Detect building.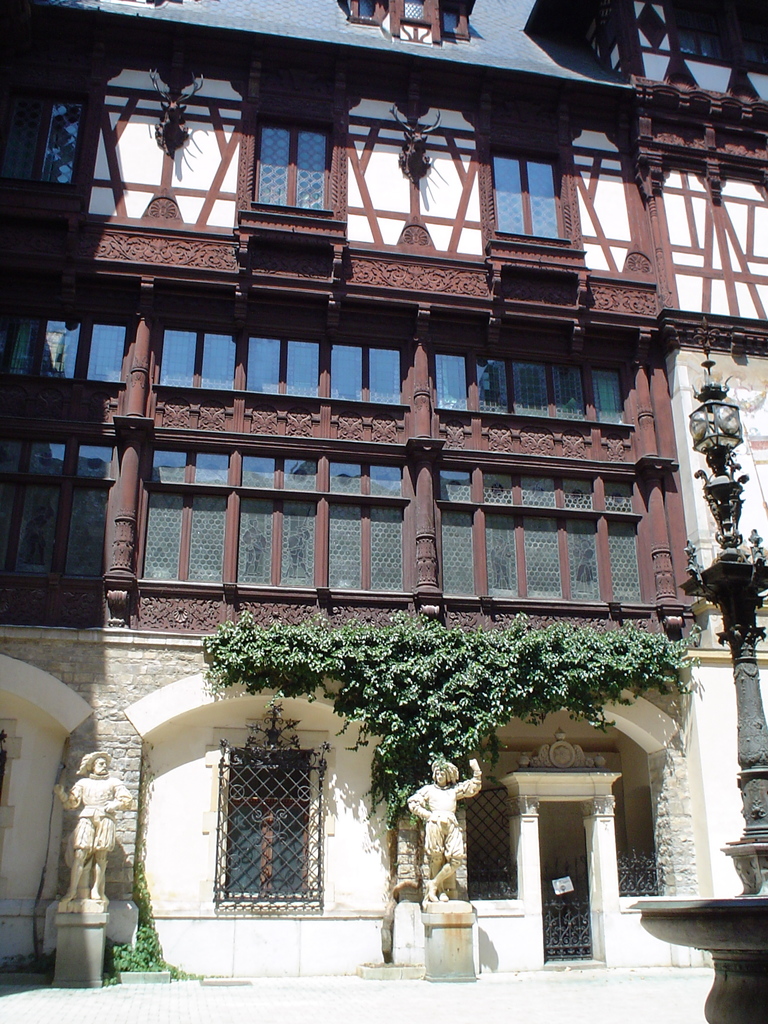
Detected at [0,0,767,1023].
